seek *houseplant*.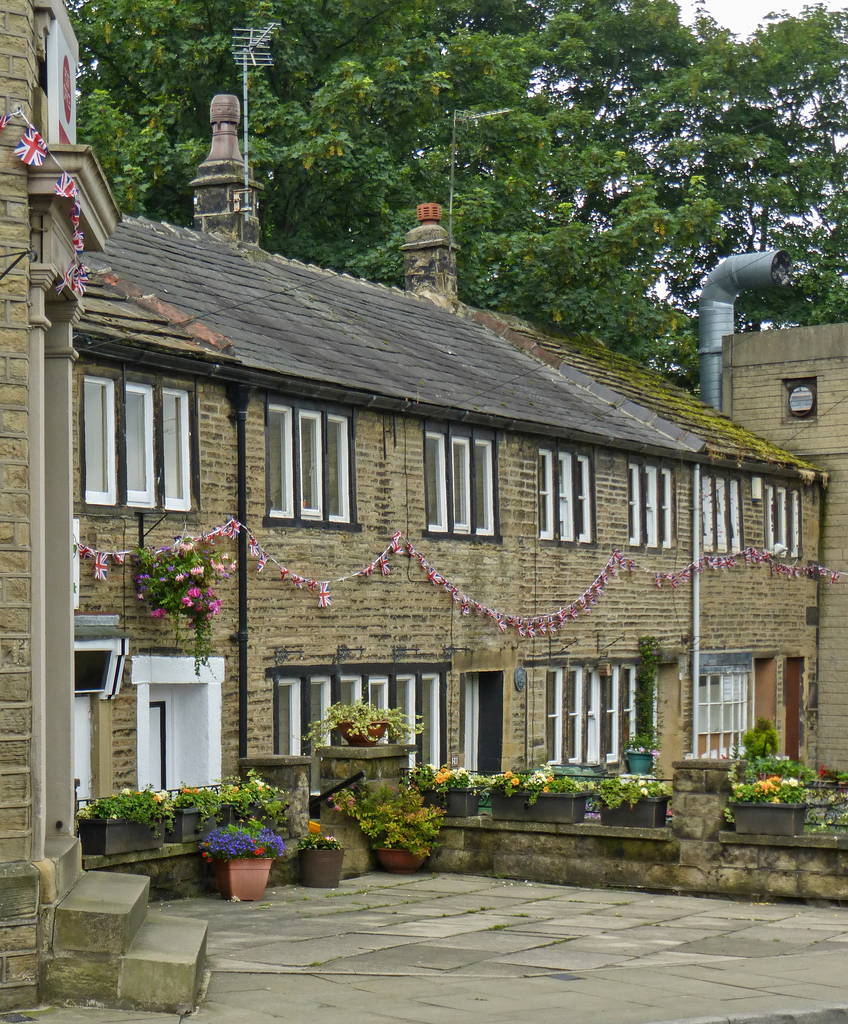
592, 774, 674, 829.
